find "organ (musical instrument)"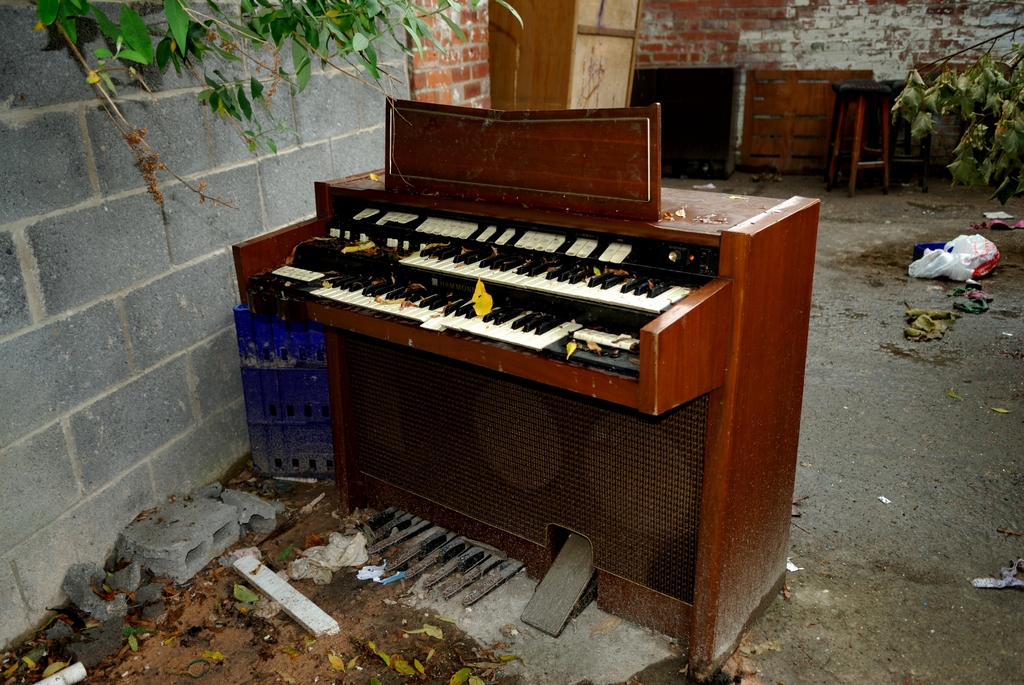
box(227, 91, 820, 675)
